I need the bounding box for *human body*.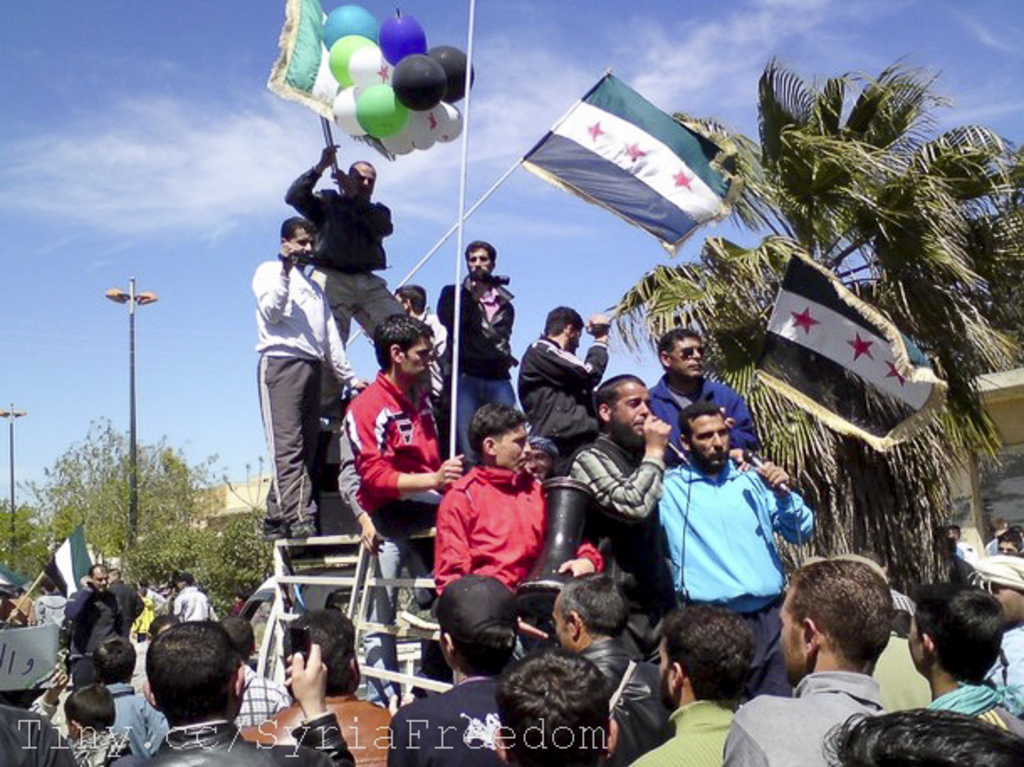
Here it is: [344,364,460,584].
